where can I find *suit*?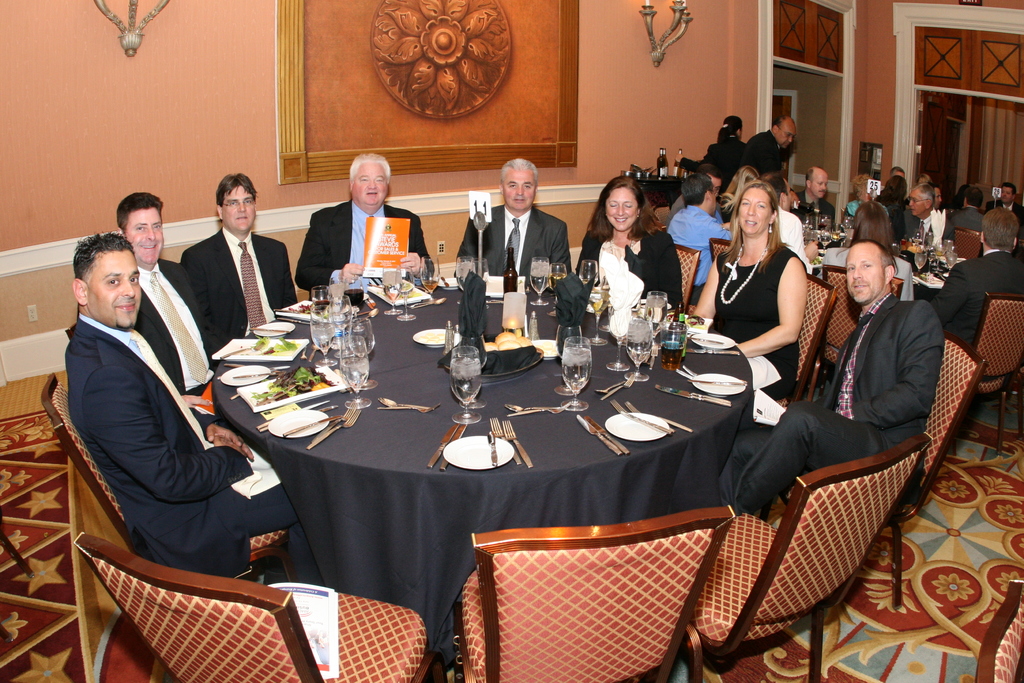
You can find it at pyautogui.locateOnScreen(127, 262, 220, 397).
